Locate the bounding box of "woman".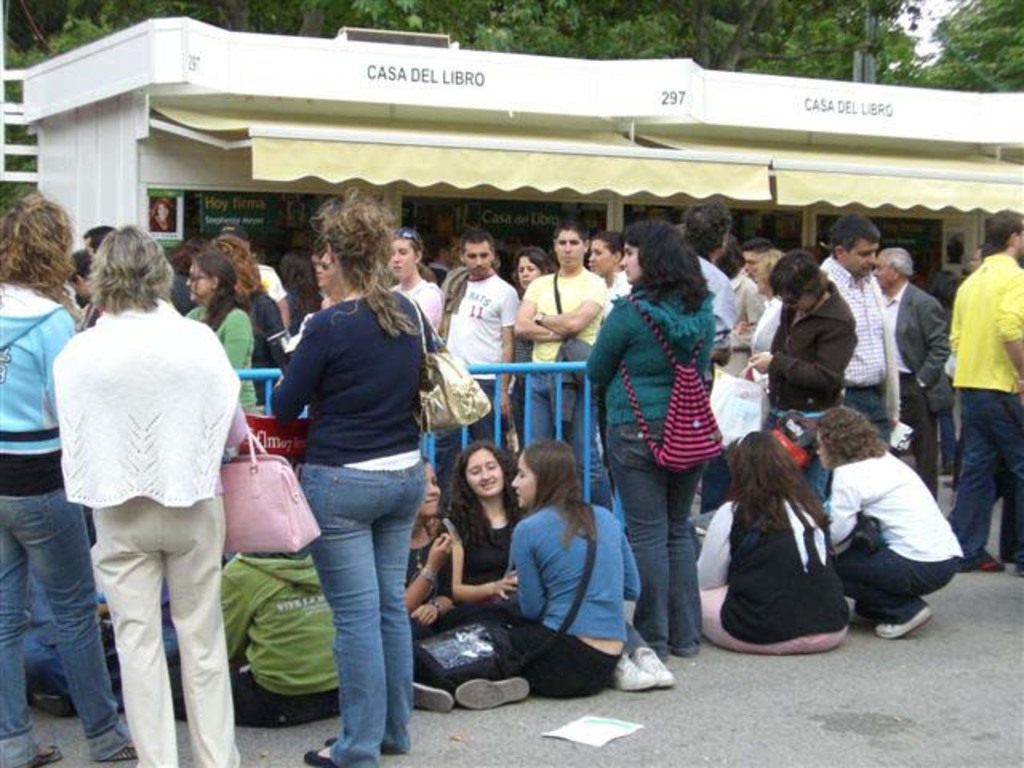
Bounding box: crop(742, 248, 784, 389).
